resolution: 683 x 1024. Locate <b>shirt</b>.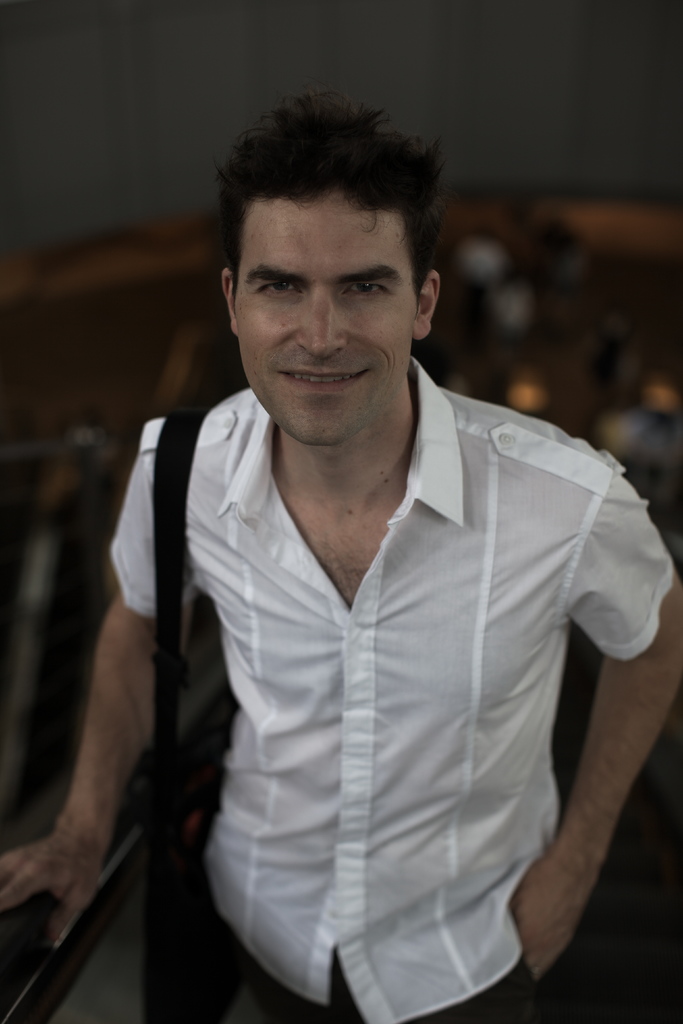
select_region(108, 355, 677, 1023).
